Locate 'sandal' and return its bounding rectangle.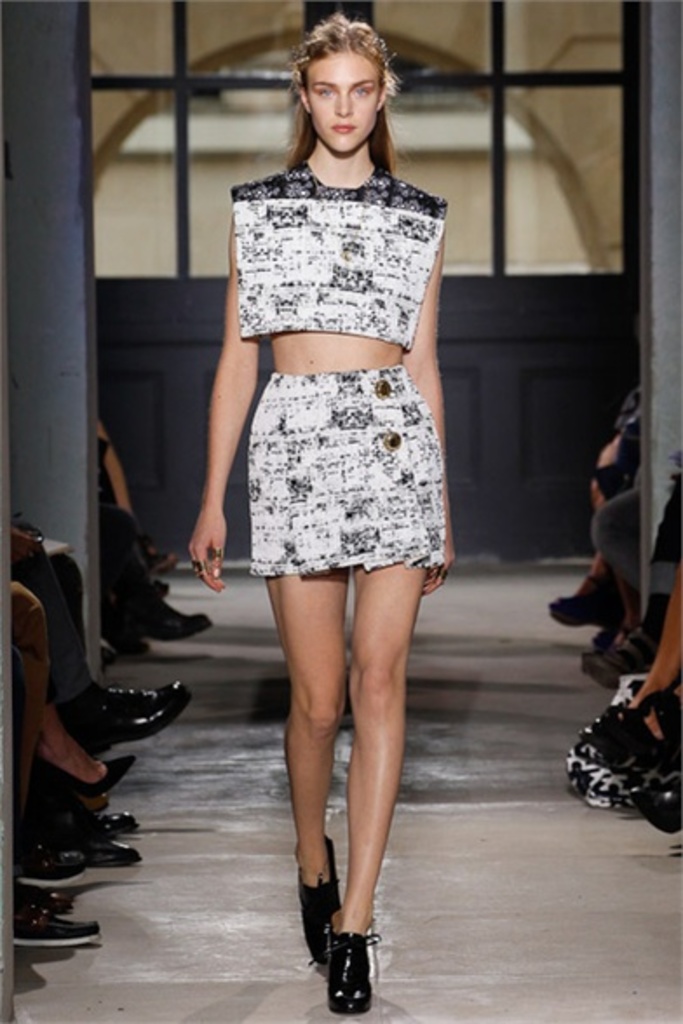
x1=37 y1=751 x2=136 y2=806.
